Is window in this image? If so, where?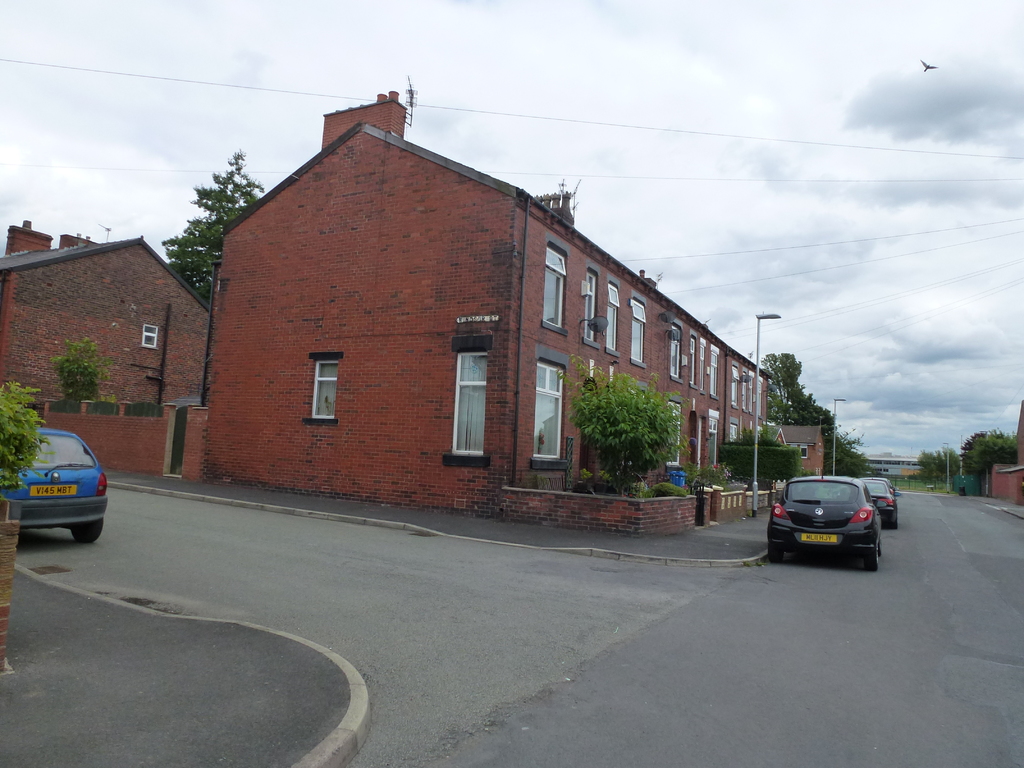
Yes, at {"x1": 698, "y1": 338, "x2": 707, "y2": 396}.
